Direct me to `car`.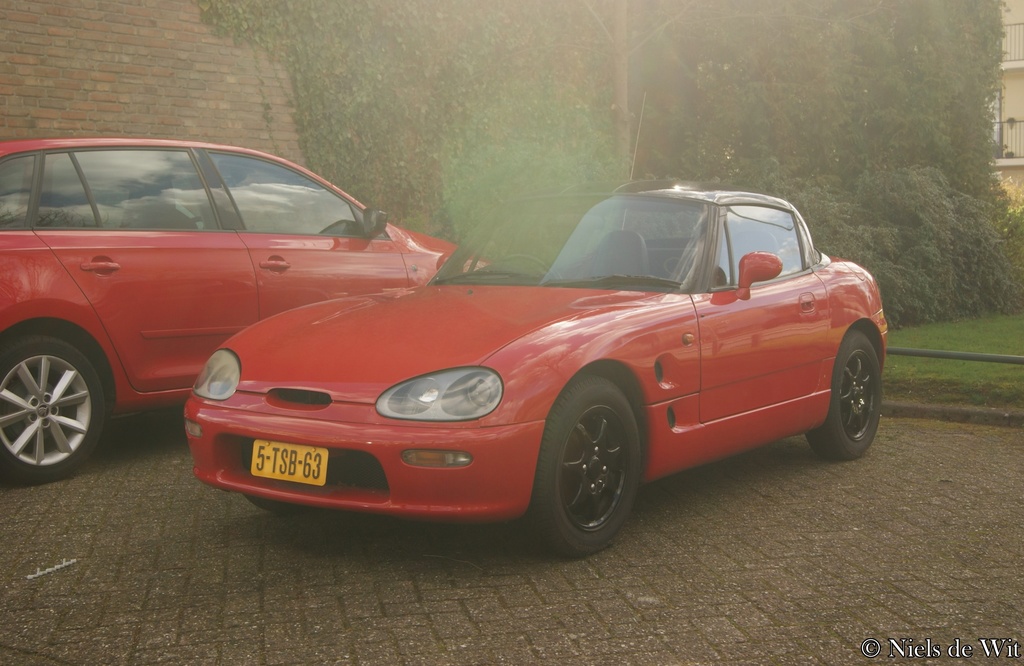
Direction: <region>0, 138, 483, 482</region>.
